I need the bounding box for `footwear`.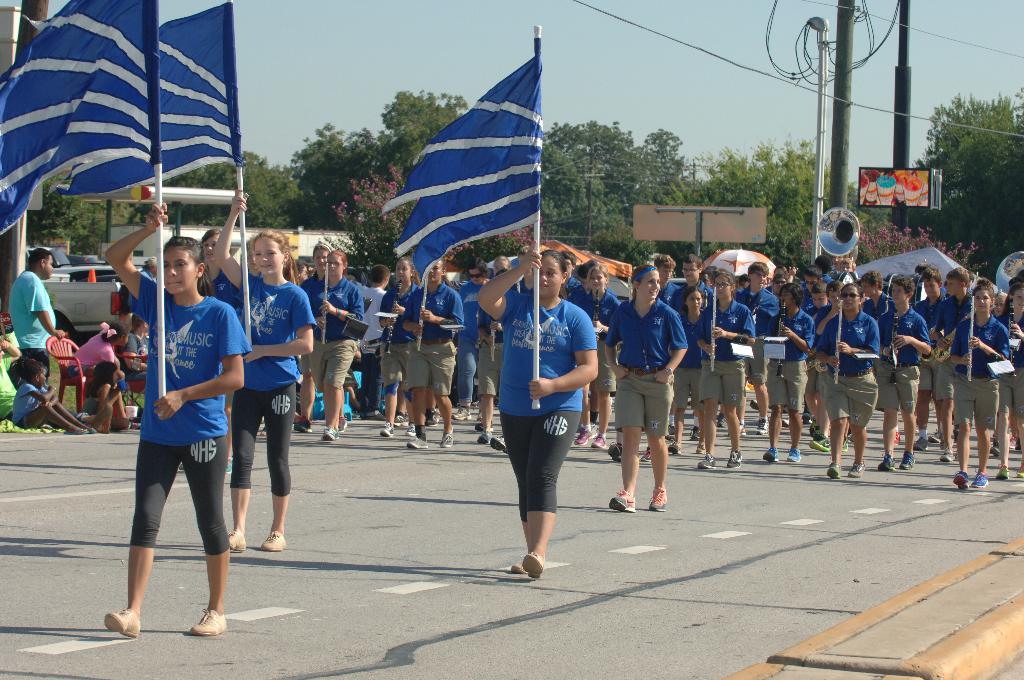
Here it is: region(697, 453, 713, 469).
